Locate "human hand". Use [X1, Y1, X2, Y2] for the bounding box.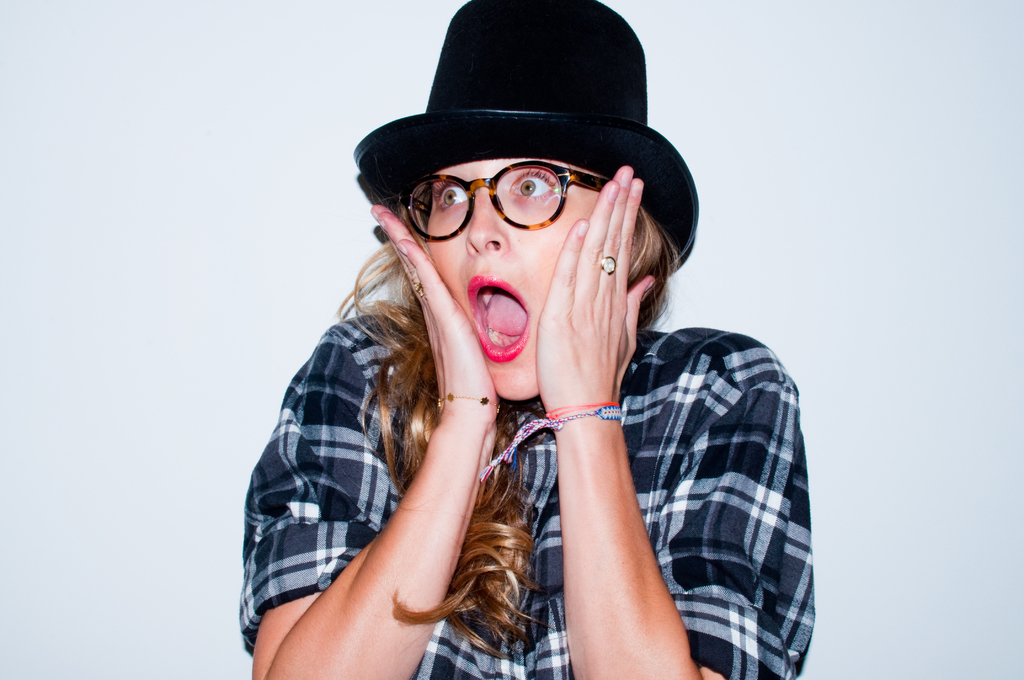
[534, 205, 650, 436].
